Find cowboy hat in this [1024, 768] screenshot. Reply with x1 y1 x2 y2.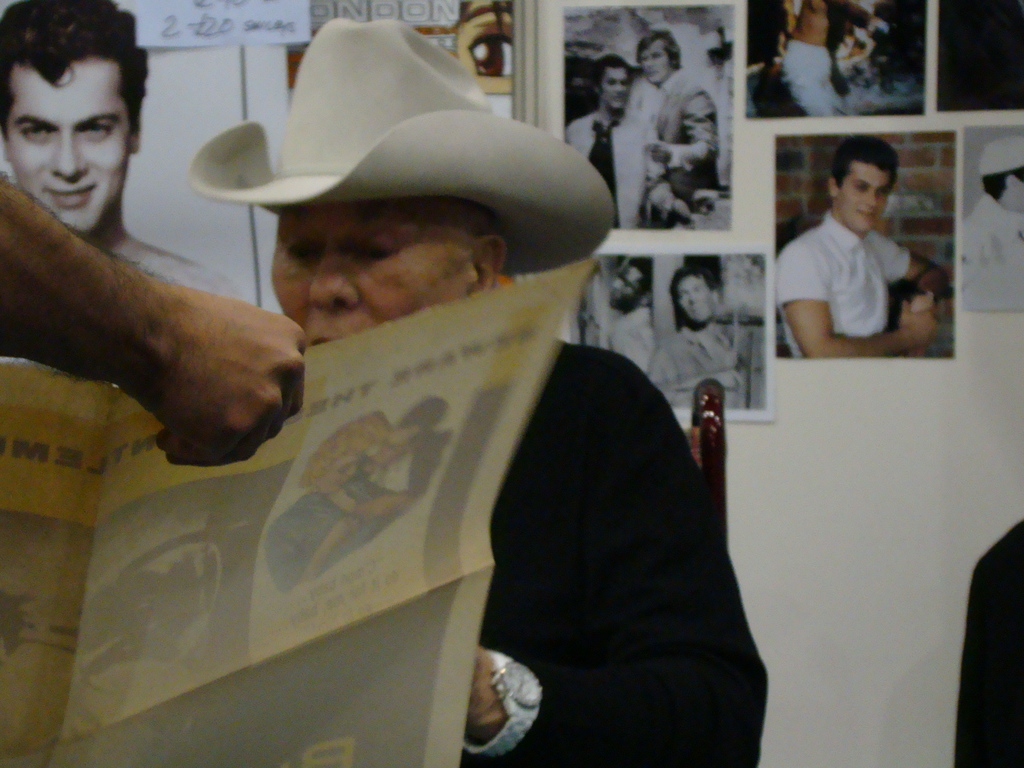
970 131 1023 183.
